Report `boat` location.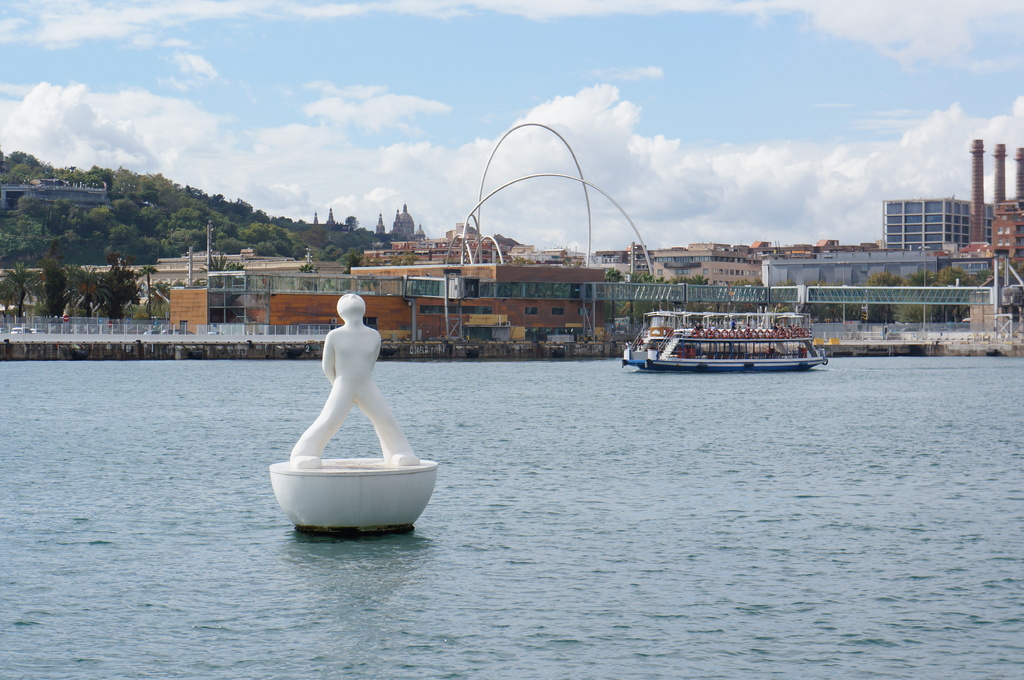
Report: [626, 296, 854, 373].
